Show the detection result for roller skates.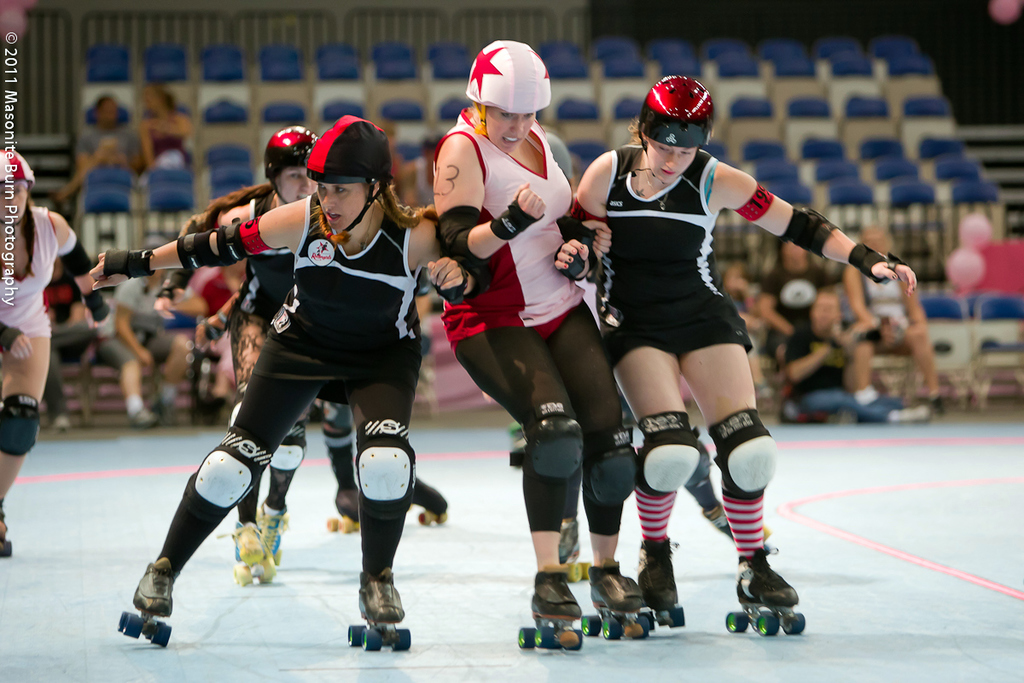
410 474 451 528.
